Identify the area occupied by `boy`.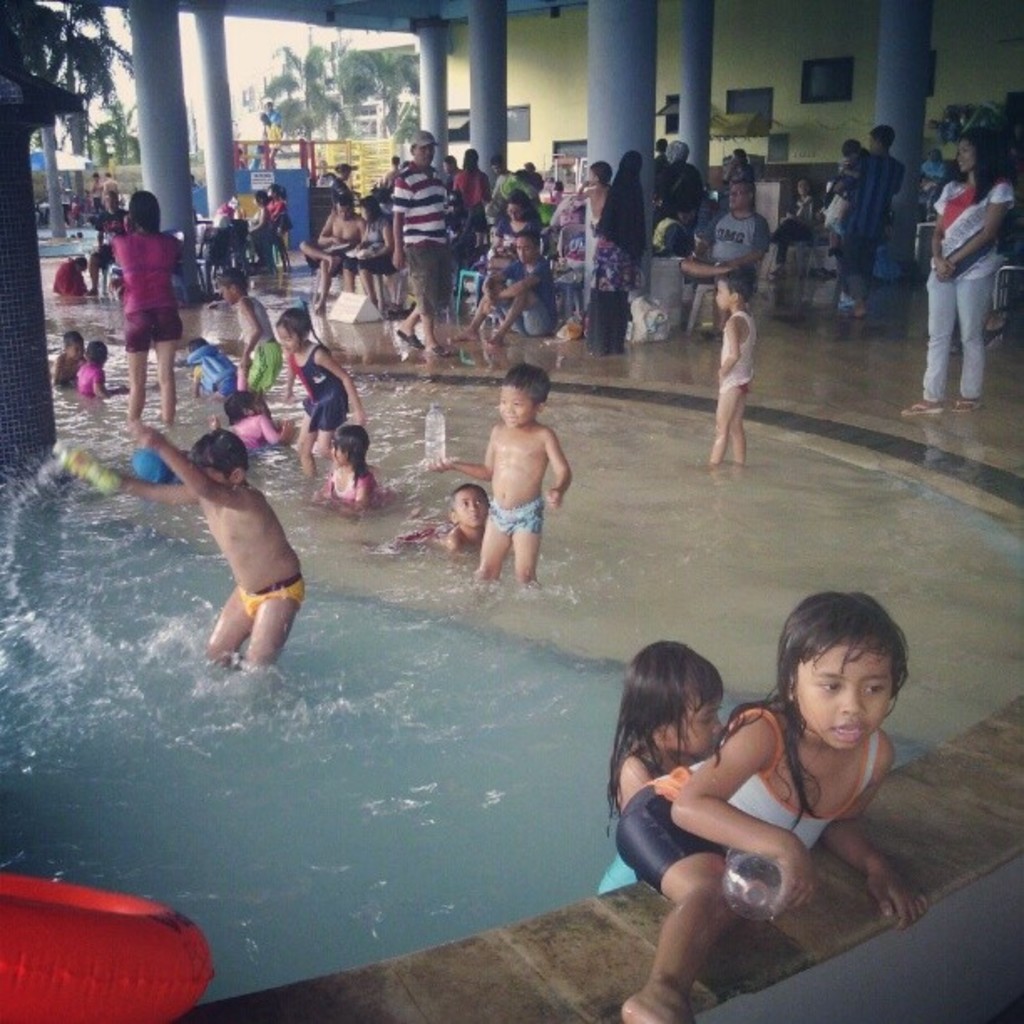
Area: 368,482,490,549.
